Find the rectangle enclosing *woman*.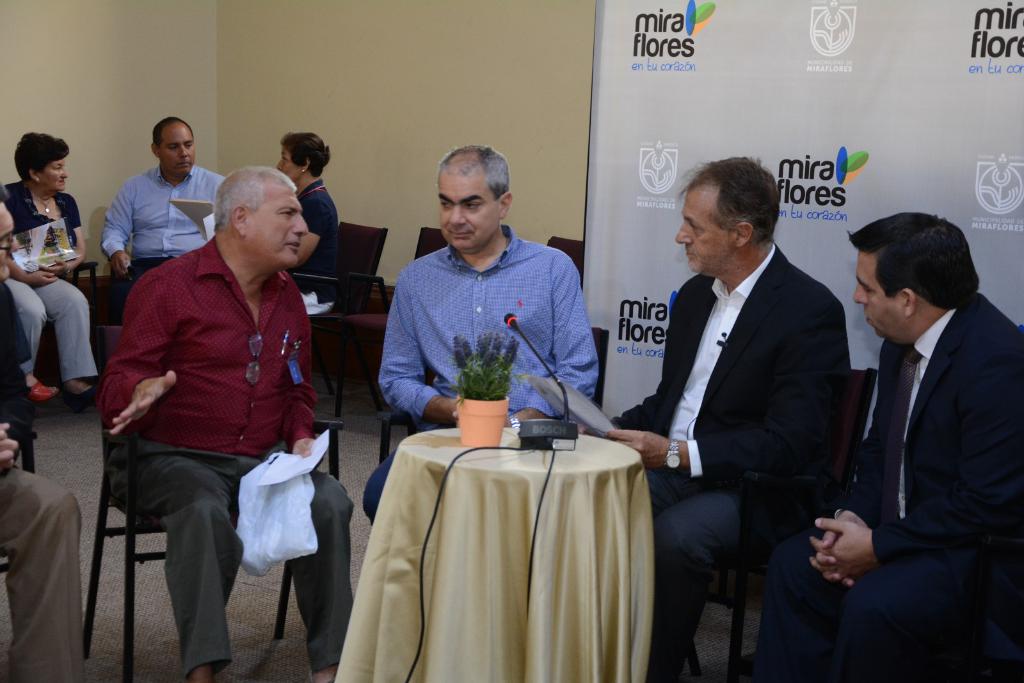
x1=3 y1=142 x2=94 y2=428.
